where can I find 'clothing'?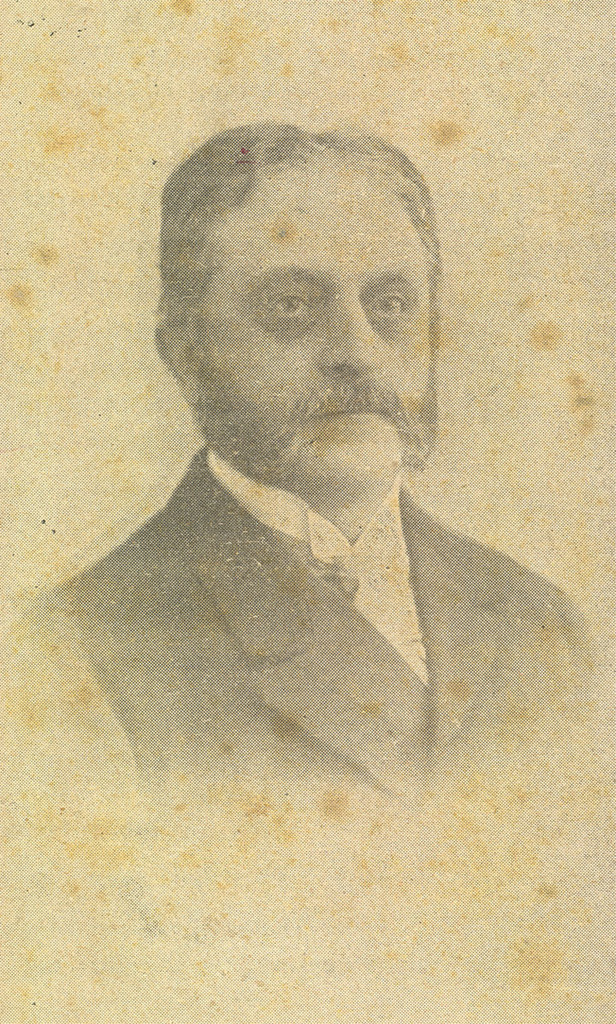
You can find it at (69,444,586,826).
